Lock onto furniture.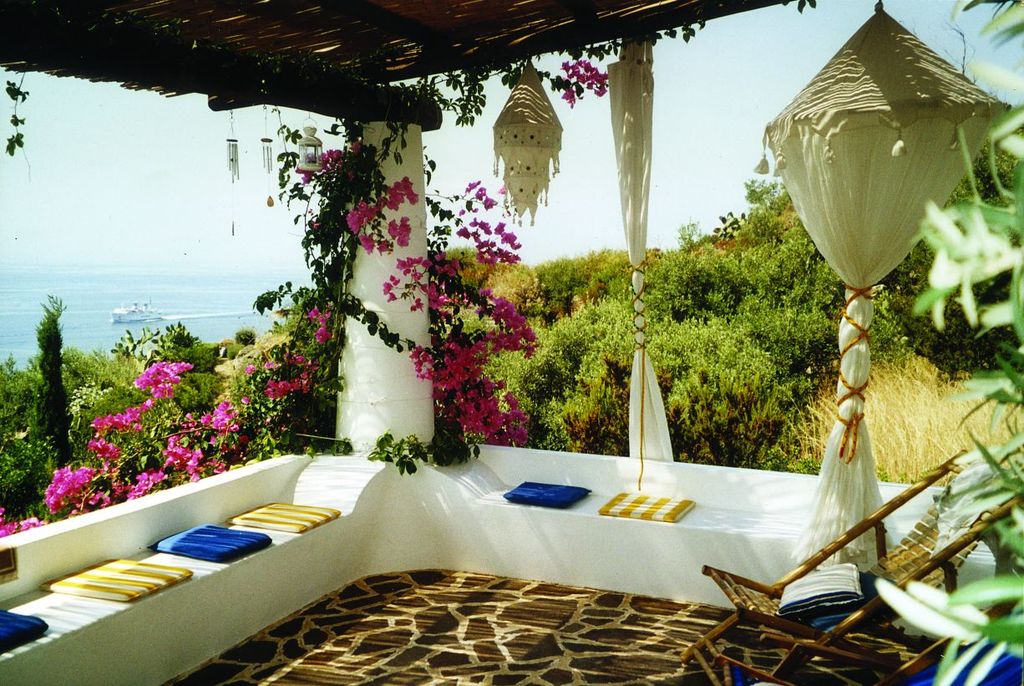
Locked: 445,442,986,615.
